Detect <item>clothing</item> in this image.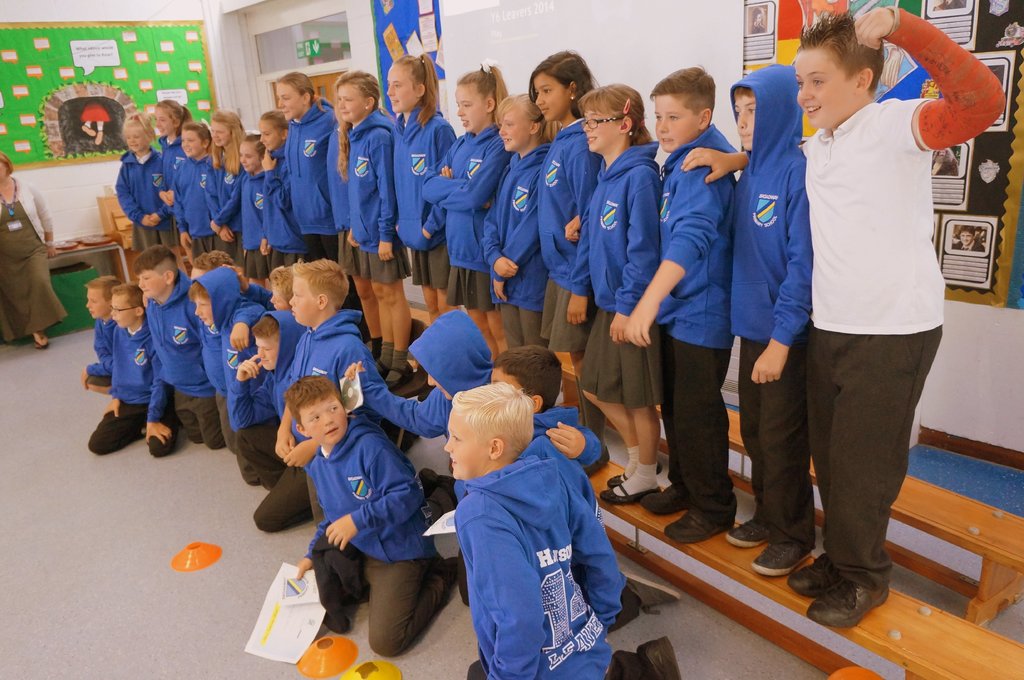
Detection: BBox(657, 122, 745, 515).
